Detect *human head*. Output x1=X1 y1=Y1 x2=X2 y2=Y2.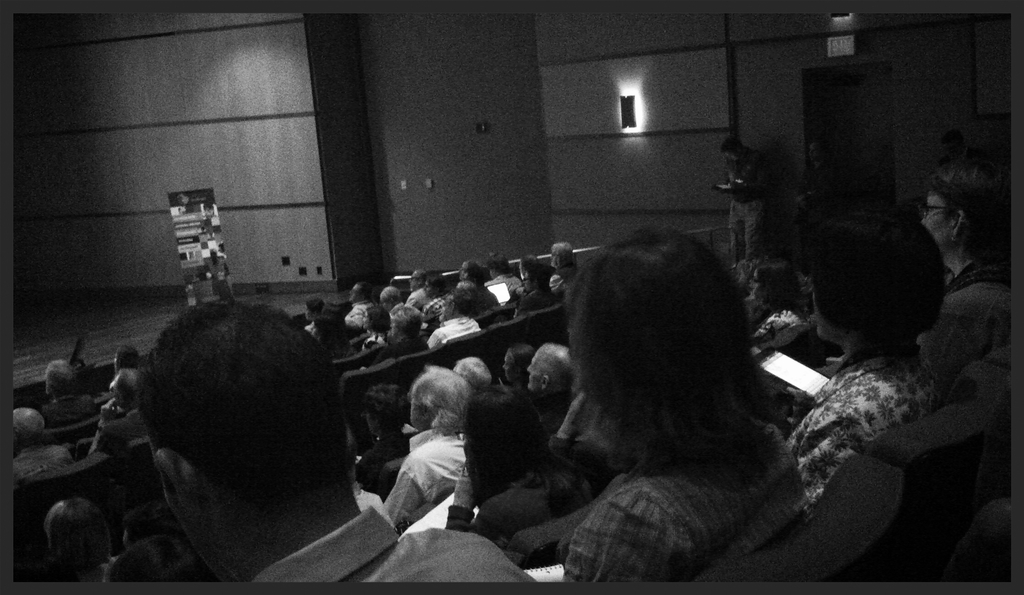
x1=547 y1=237 x2=574 y2=268.
